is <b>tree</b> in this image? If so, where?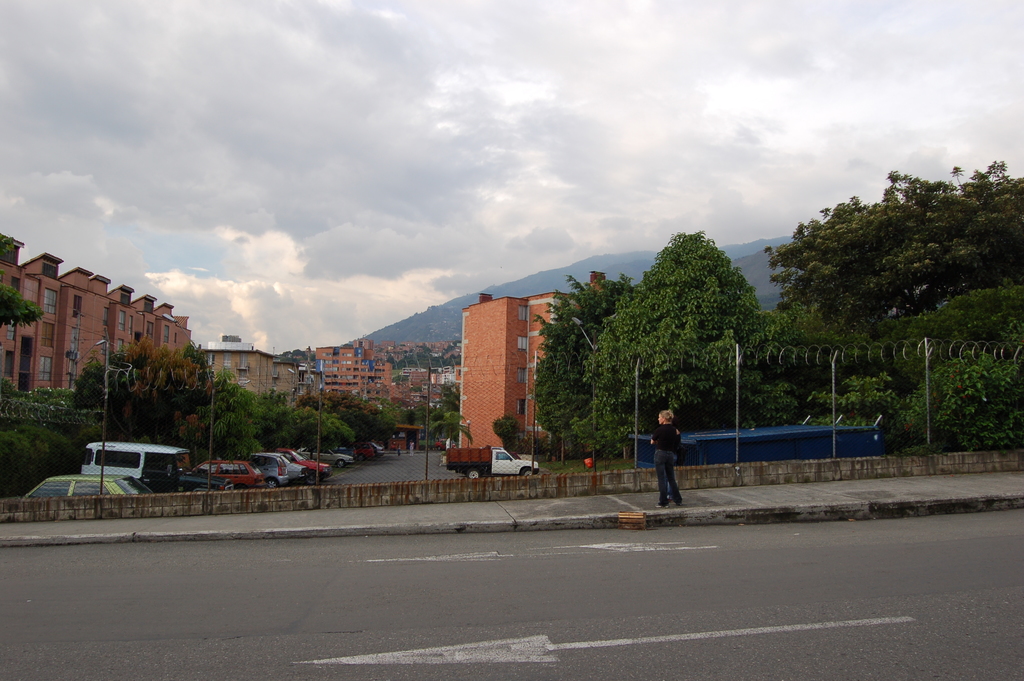
Yes, at [0, 285, 41, 325].
